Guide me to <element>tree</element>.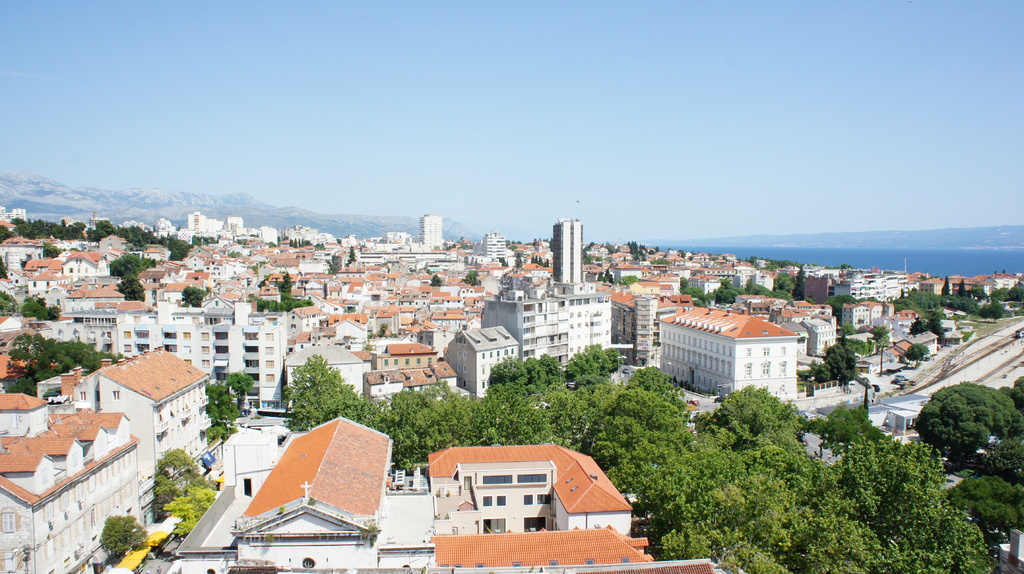
Guidance: locate(0, 223, 186, 262).
